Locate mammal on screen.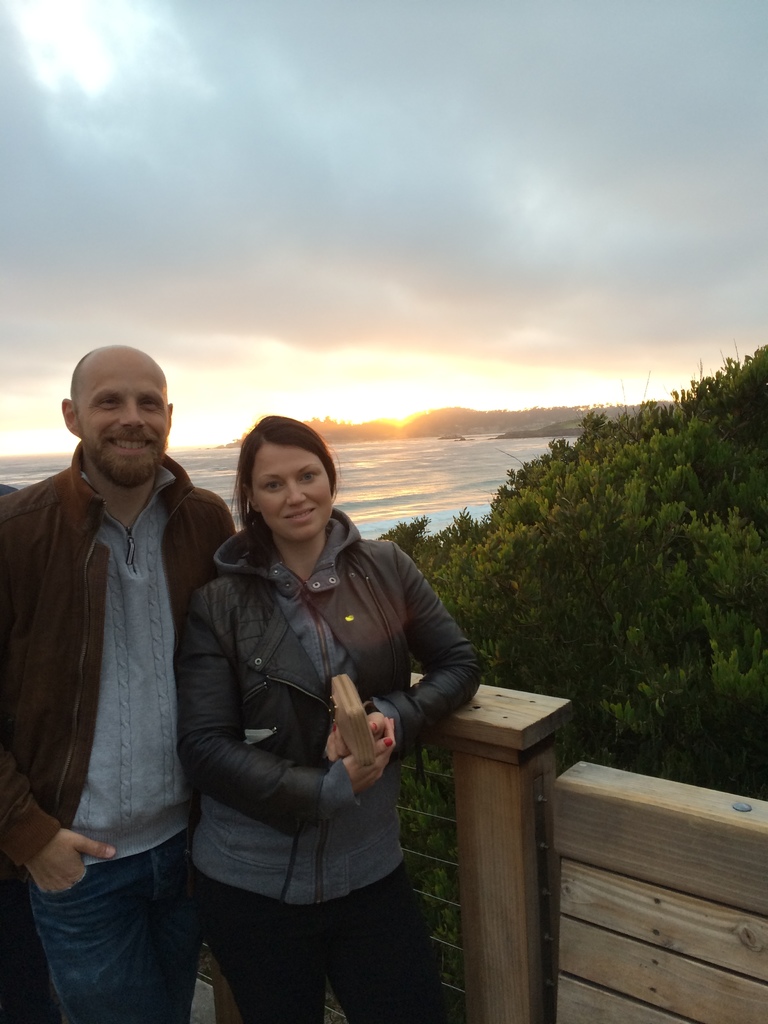
On screen at {"x1": 163, "y1": 442, "x2": 459, "y2": 971}.
